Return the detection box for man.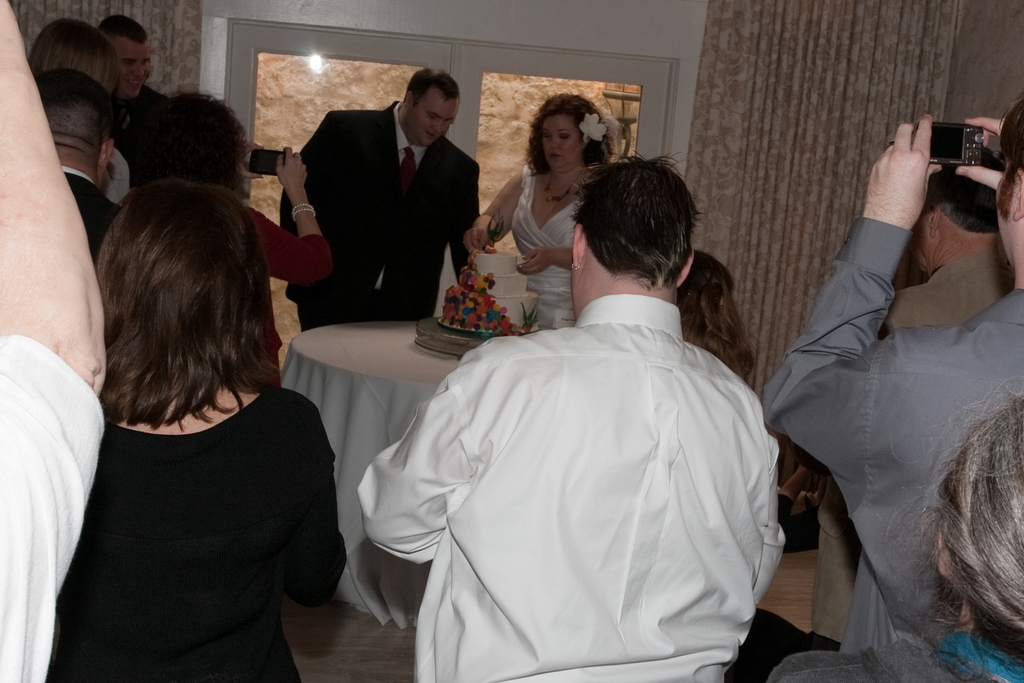
<box>762,90,1023,656</box>.
